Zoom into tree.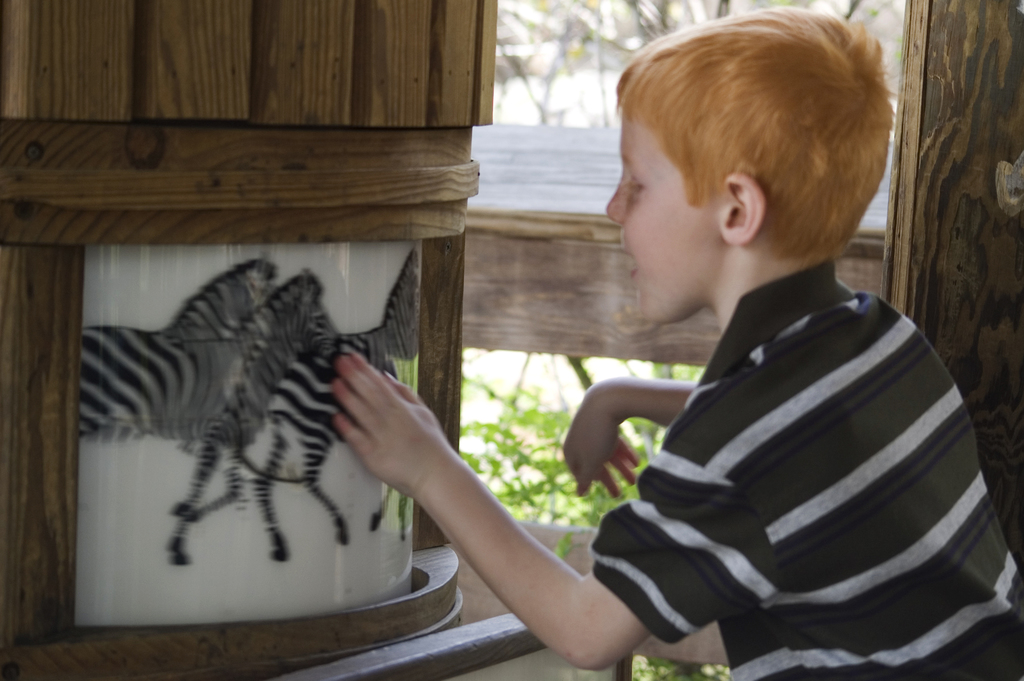
Zoom target: [451, 348, 732, 680].
